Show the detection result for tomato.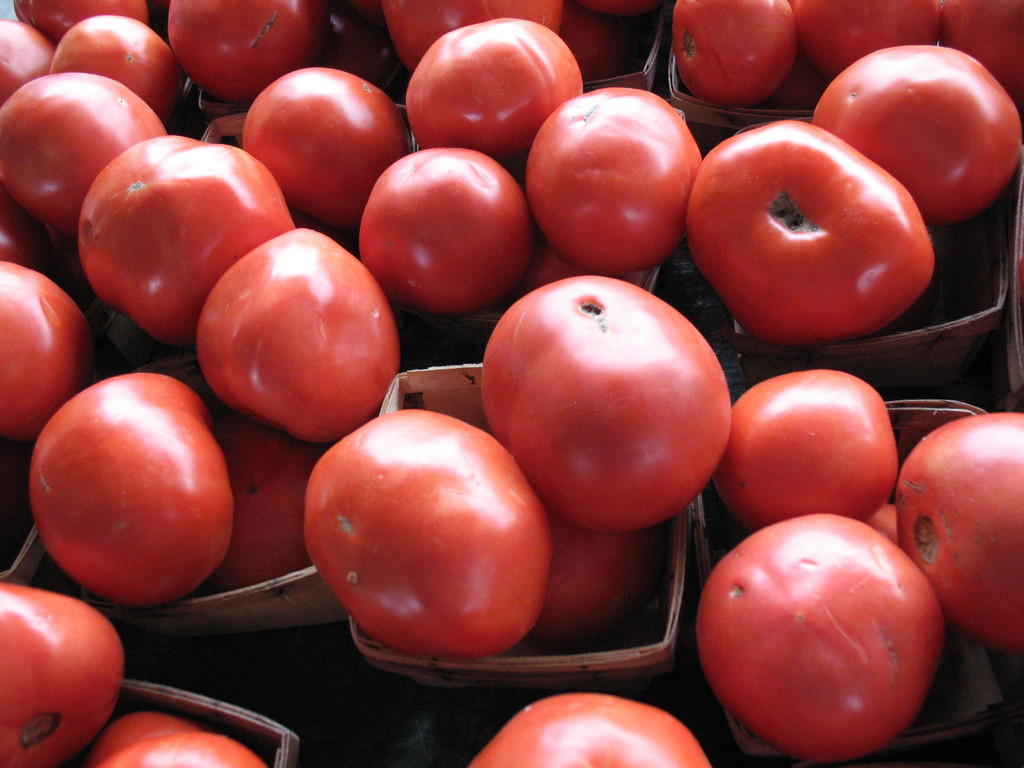
select_region(104, 724, 267, 767).
